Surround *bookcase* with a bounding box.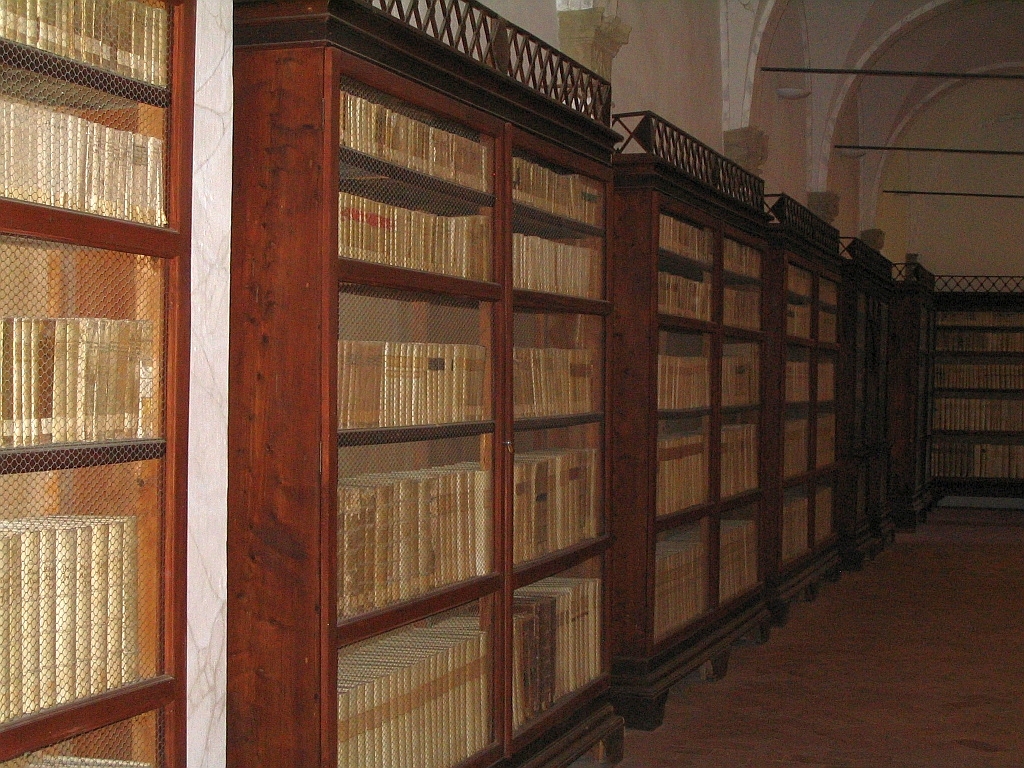
box=[0, 0, 199, 766].
